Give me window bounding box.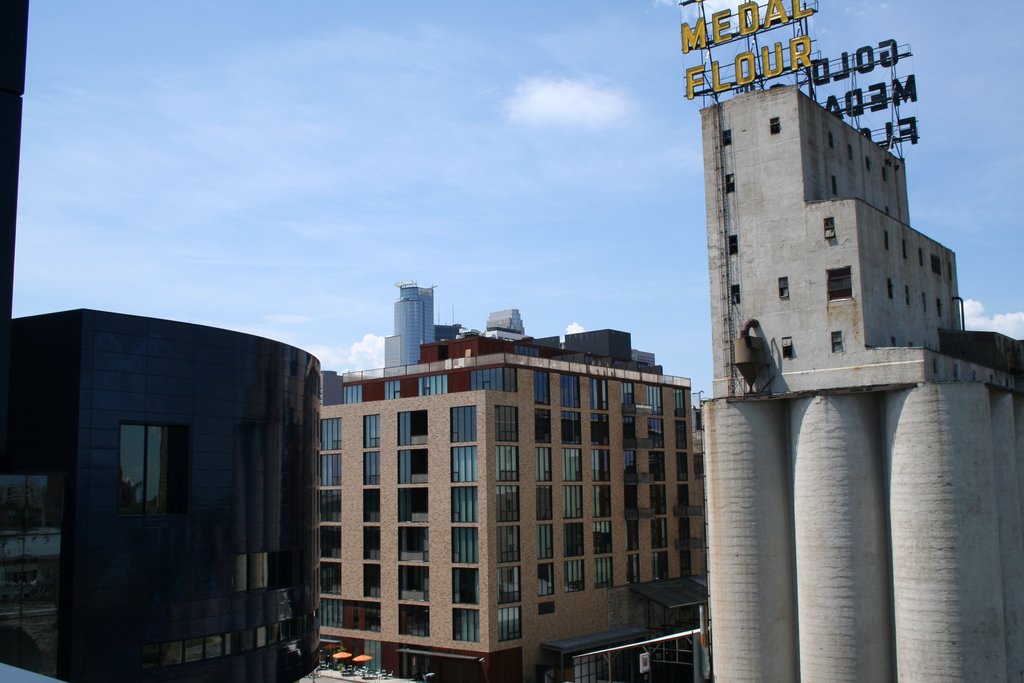
x1=534 y1=409 x2=555 y2=445.
